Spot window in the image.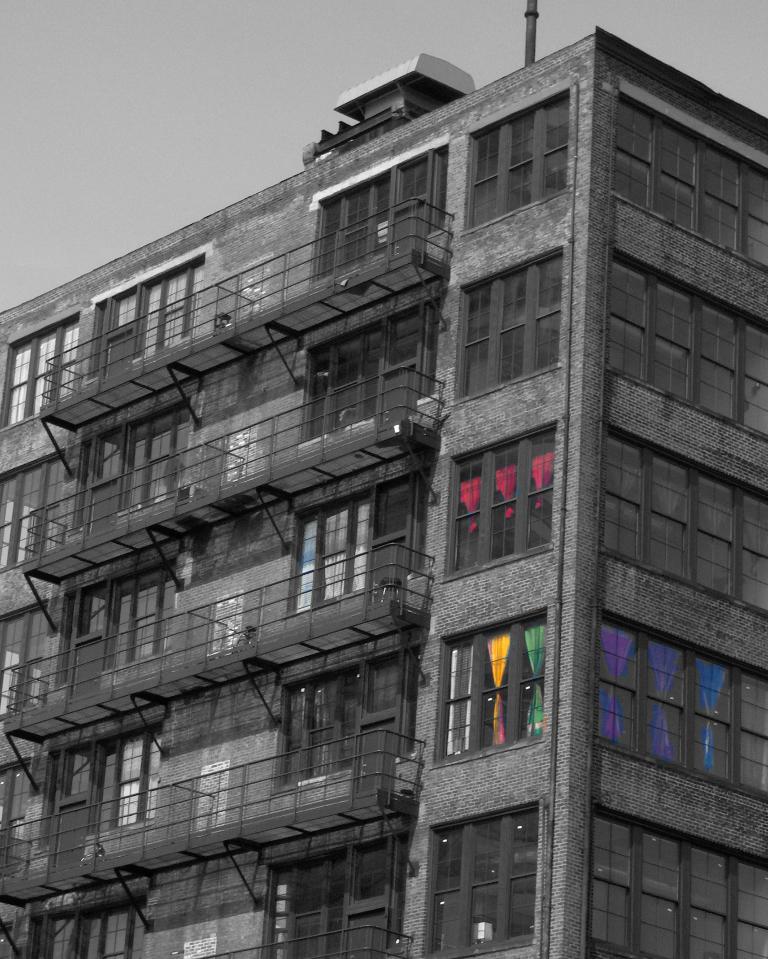
window found at <box>123,399,190,512</box>.
